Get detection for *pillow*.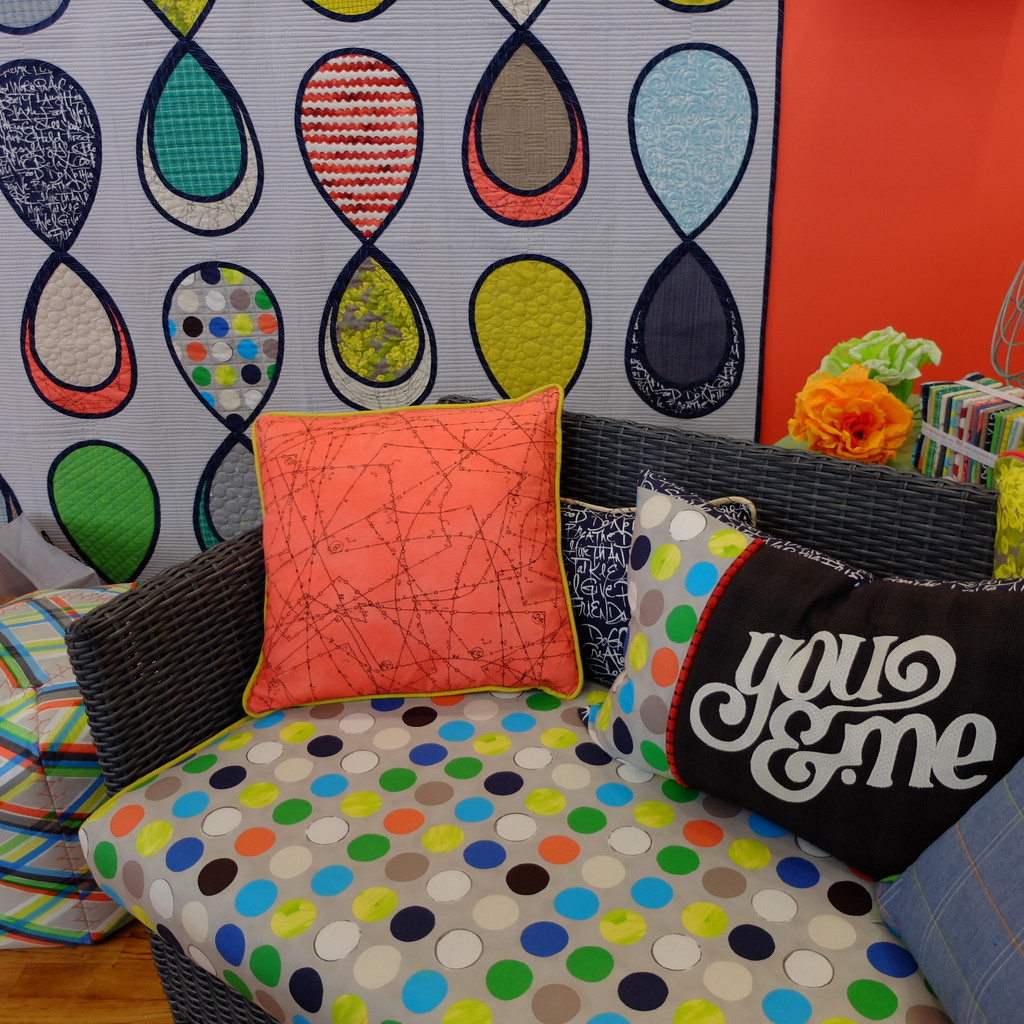
Detection: [x1=557, y1=495, x2=756, y2=685].
